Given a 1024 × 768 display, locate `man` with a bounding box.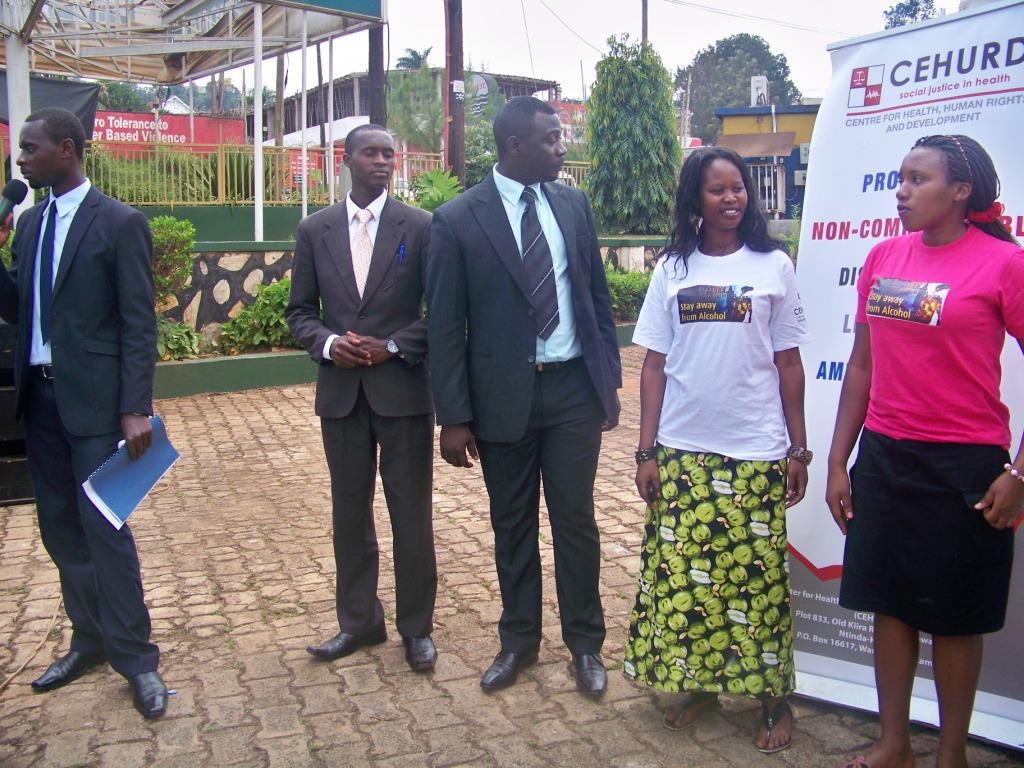
Located: l=437, t=92, r=626, b=701.
